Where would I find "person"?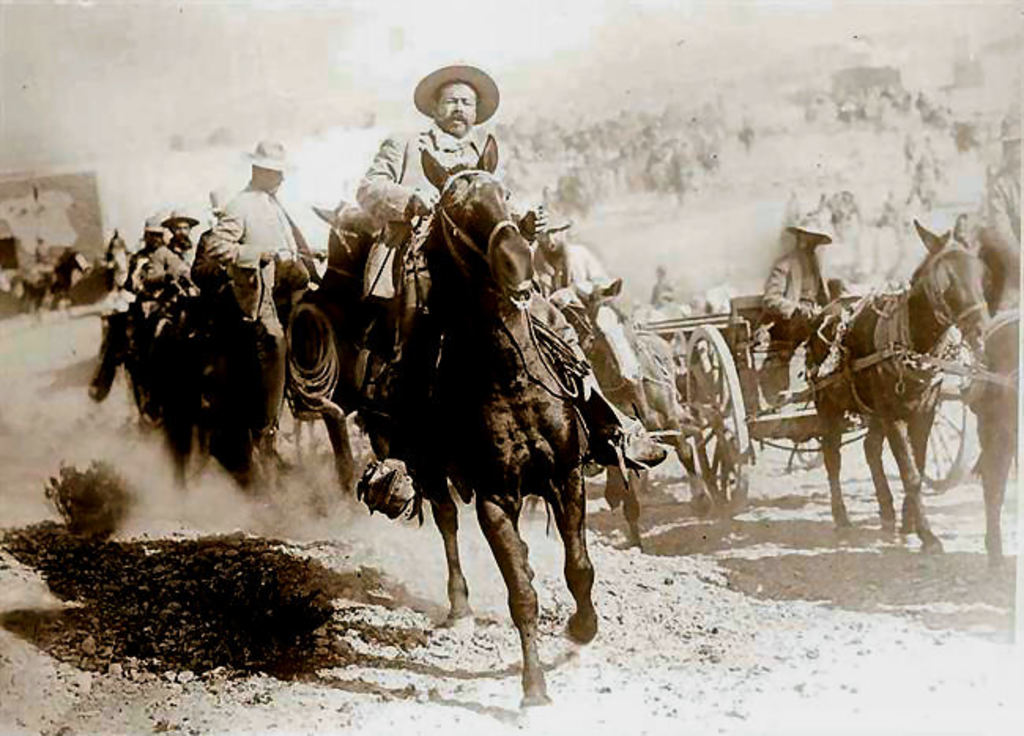
At [left=118, top=213, right=187, bottom=322].
